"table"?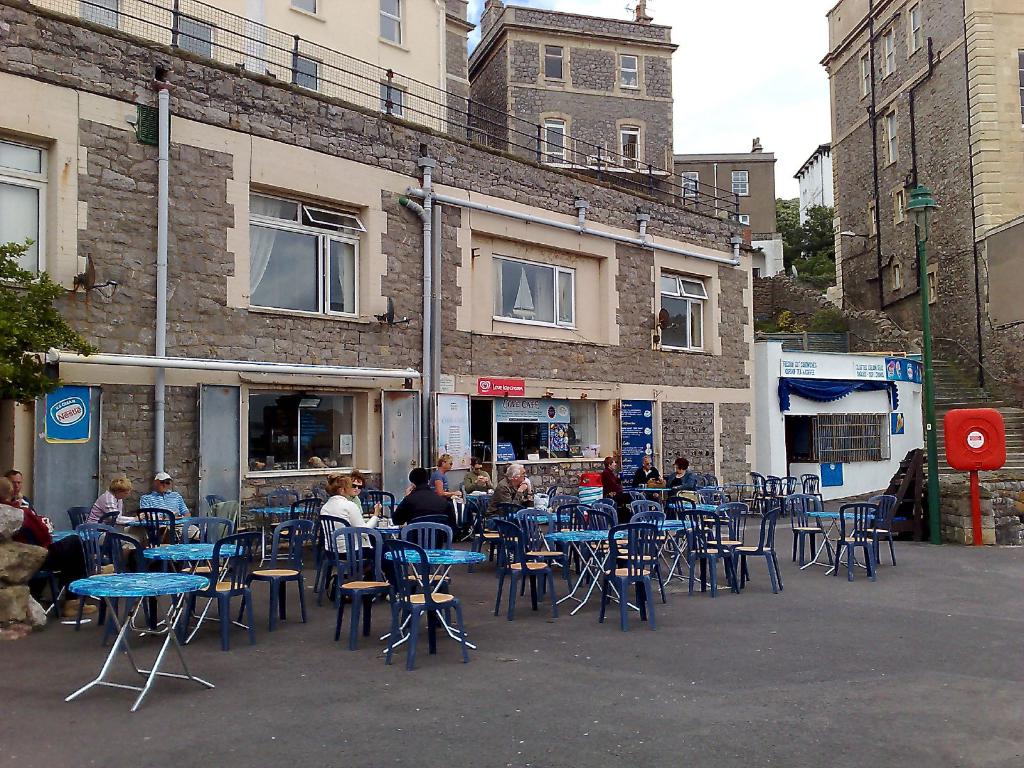
42:569:239:709
